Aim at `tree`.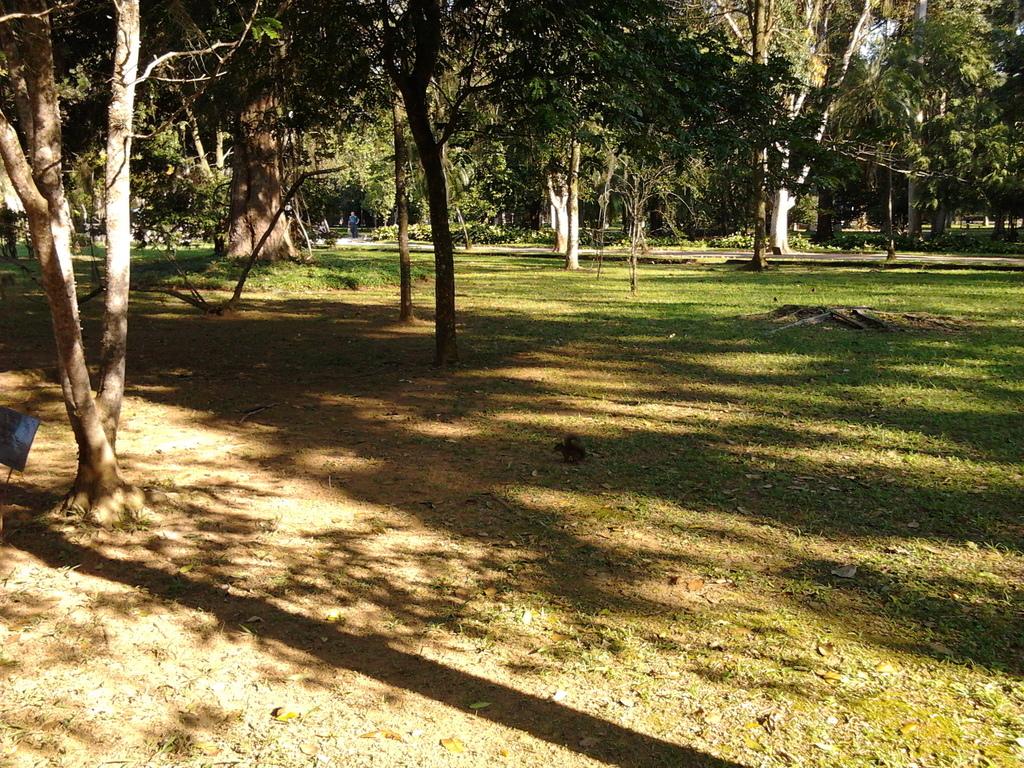
Aimed at [295,0,513,346].
